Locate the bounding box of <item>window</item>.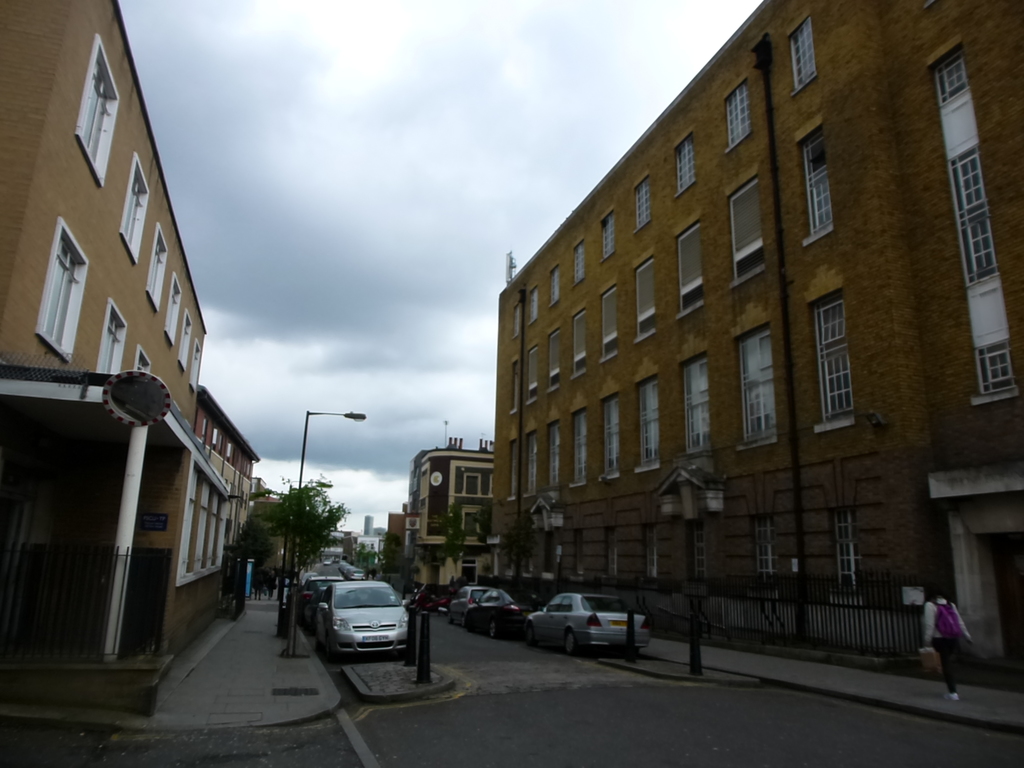
Bounding box: [x1=529, y1=348, x2=542, y2=399].
